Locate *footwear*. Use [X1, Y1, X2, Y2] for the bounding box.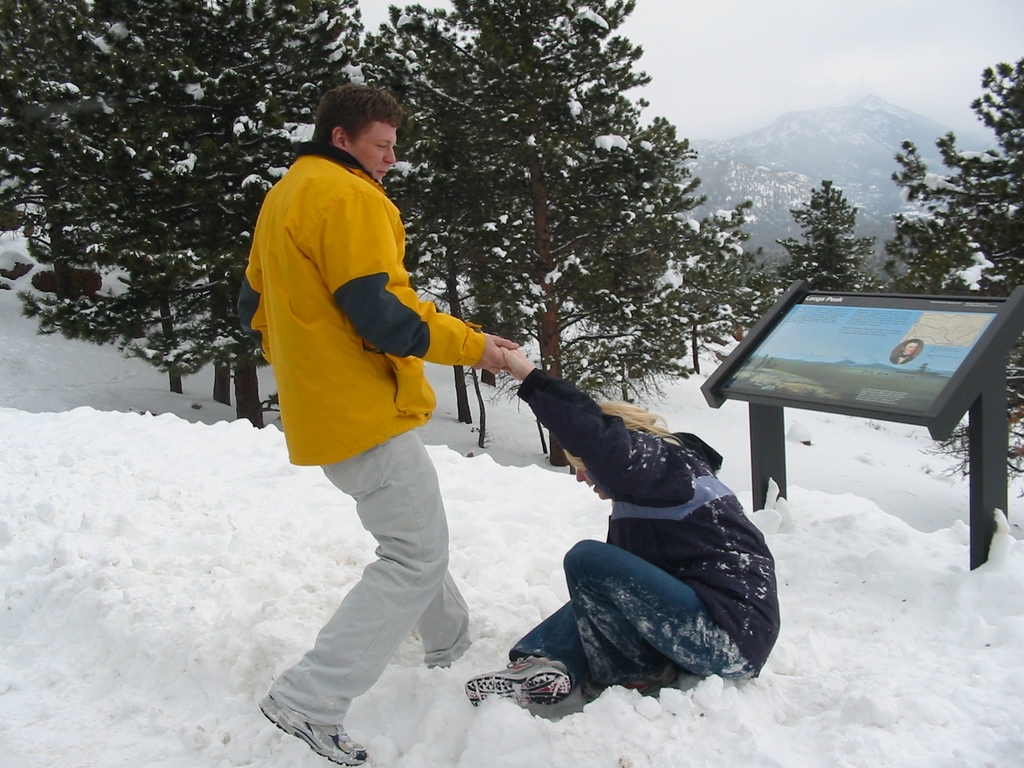
[579, 654, 682, 698].
